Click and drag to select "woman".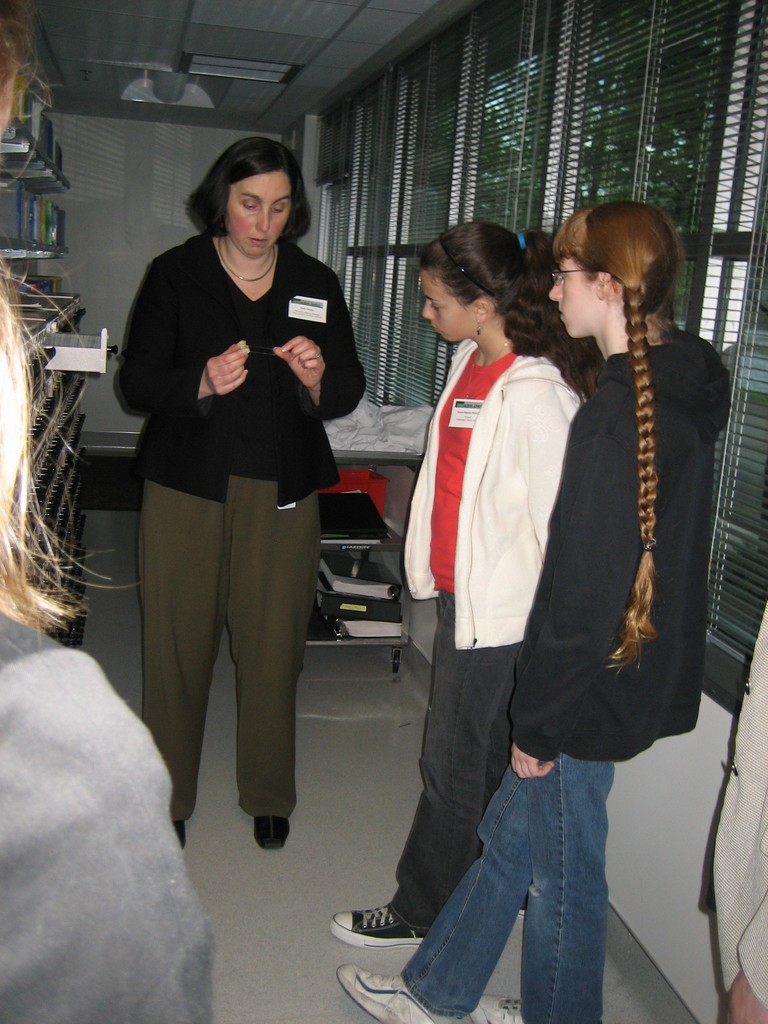
Selection: 138, 144, 338, 859.
